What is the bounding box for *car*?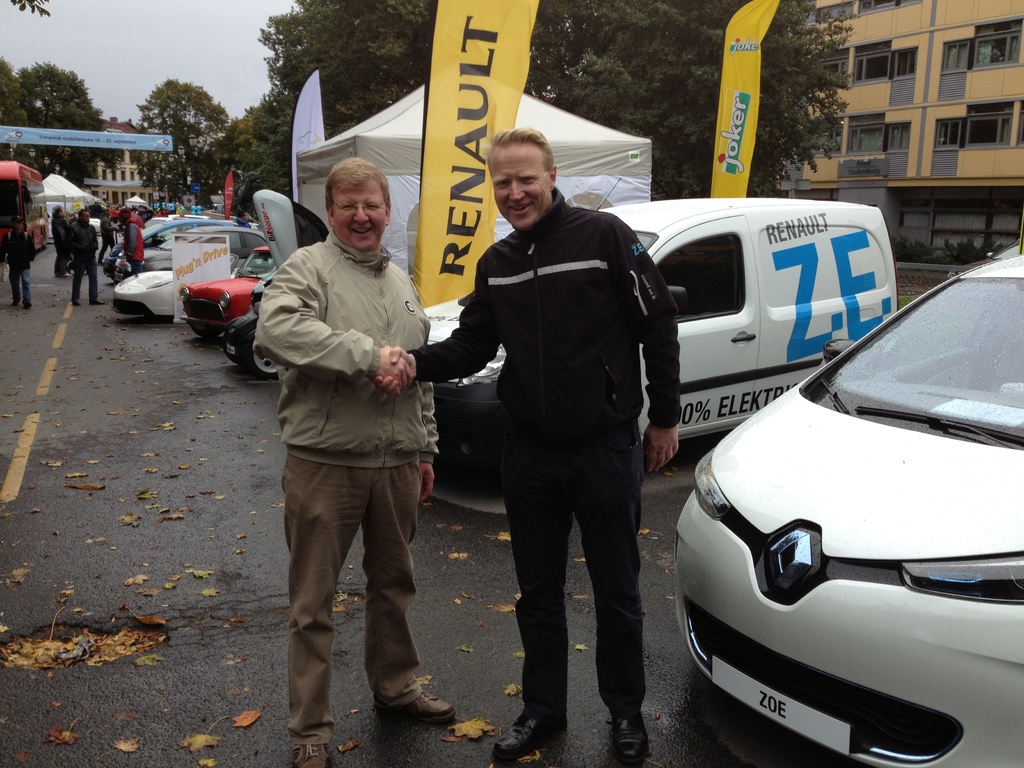
110 224 270 281.
